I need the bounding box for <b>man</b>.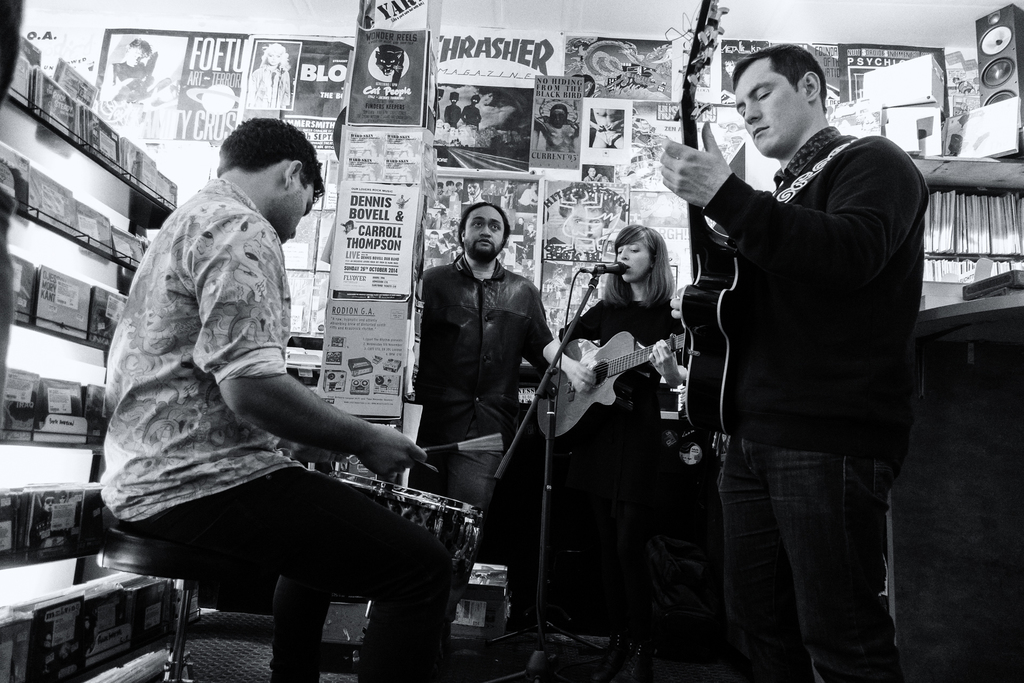
Here it is: (413, 202, 560, 630).
